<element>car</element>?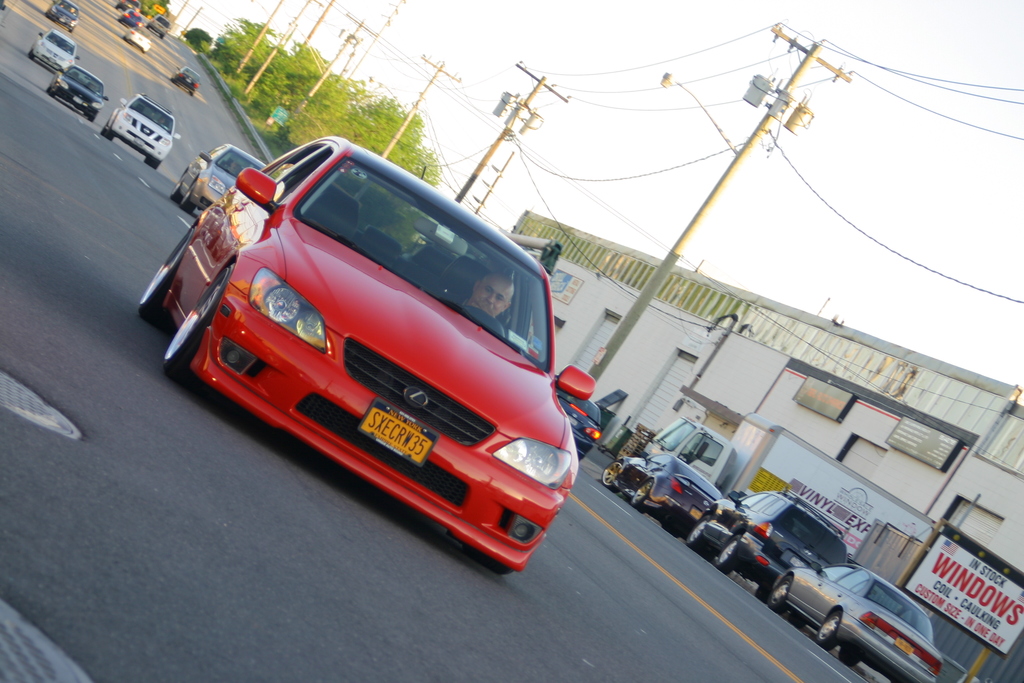
{"left": 40, "top": 0, "right": 80, "bottom": 35}
